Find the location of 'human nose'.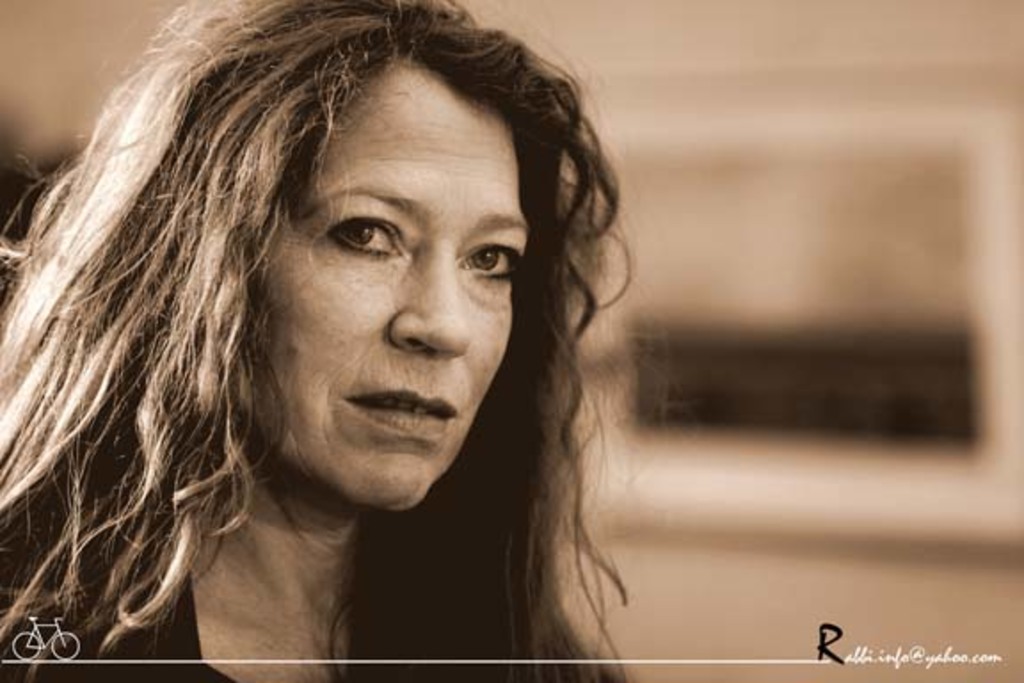
Location: [388,253,476,363].
